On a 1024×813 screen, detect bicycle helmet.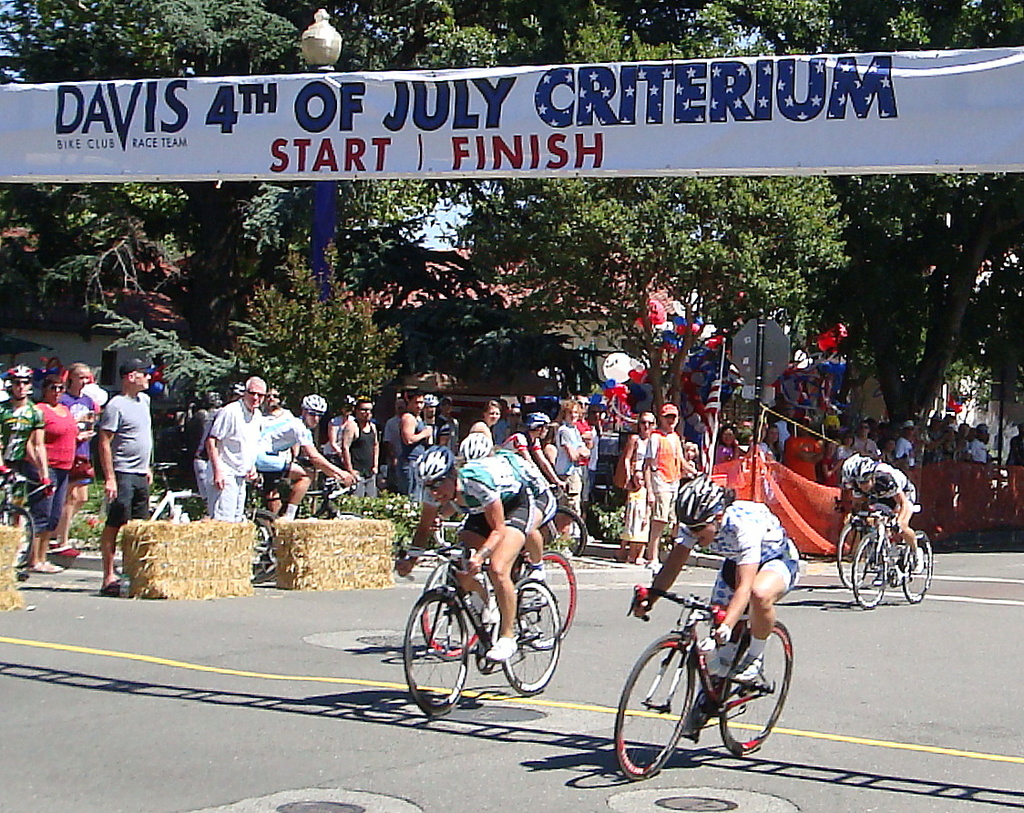
674 475 726 529.
